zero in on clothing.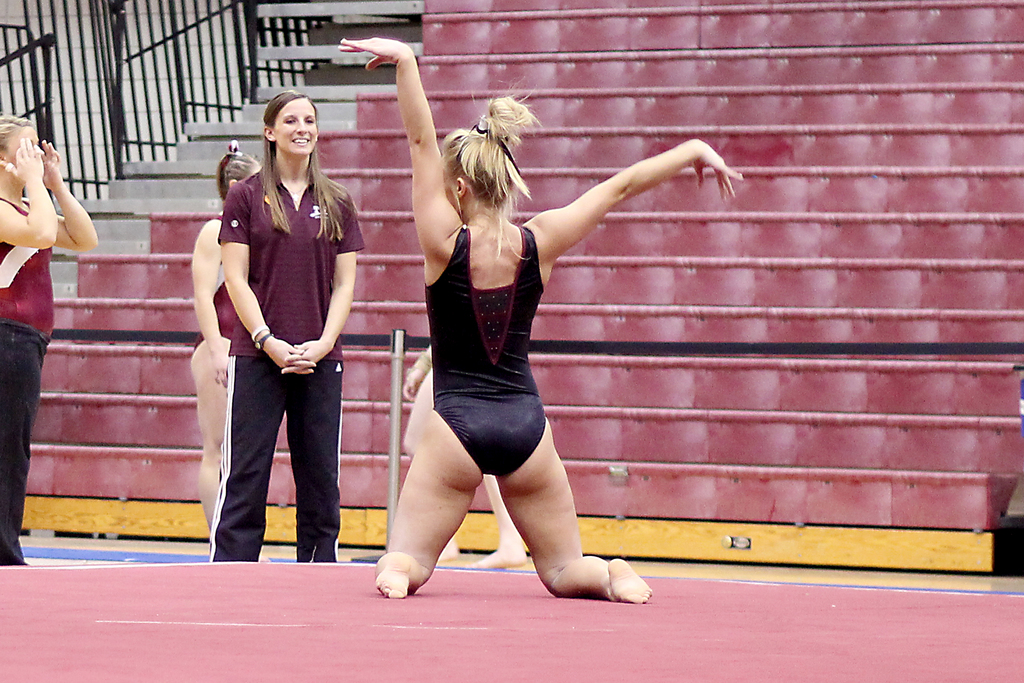
Zeroed in: BBox(0, 197, 54, 568).
